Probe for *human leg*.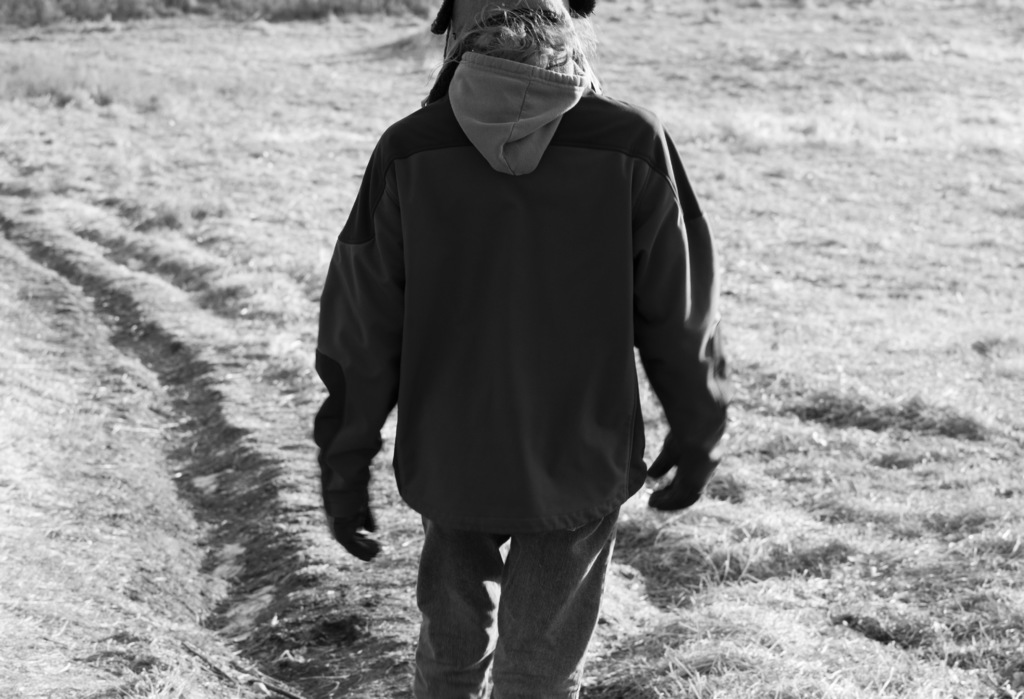
Probe result: pyautogui.locateOnScreen(495, 404, 604, 696).
